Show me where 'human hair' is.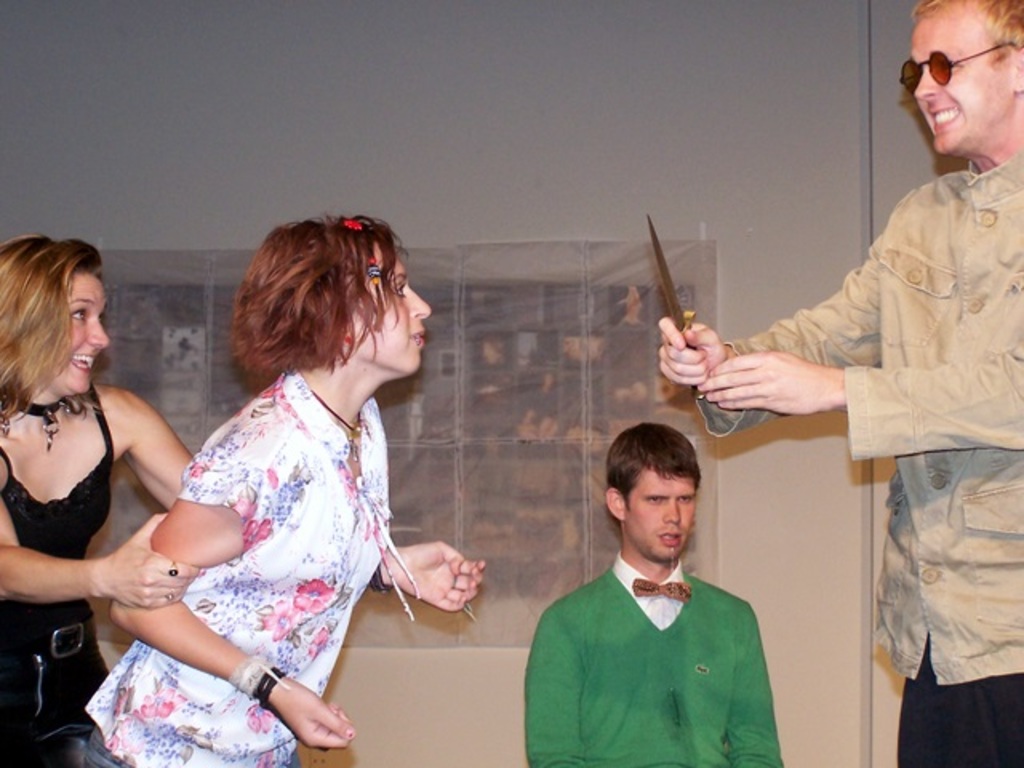
'human hair' is at 914 0 1022 62.
